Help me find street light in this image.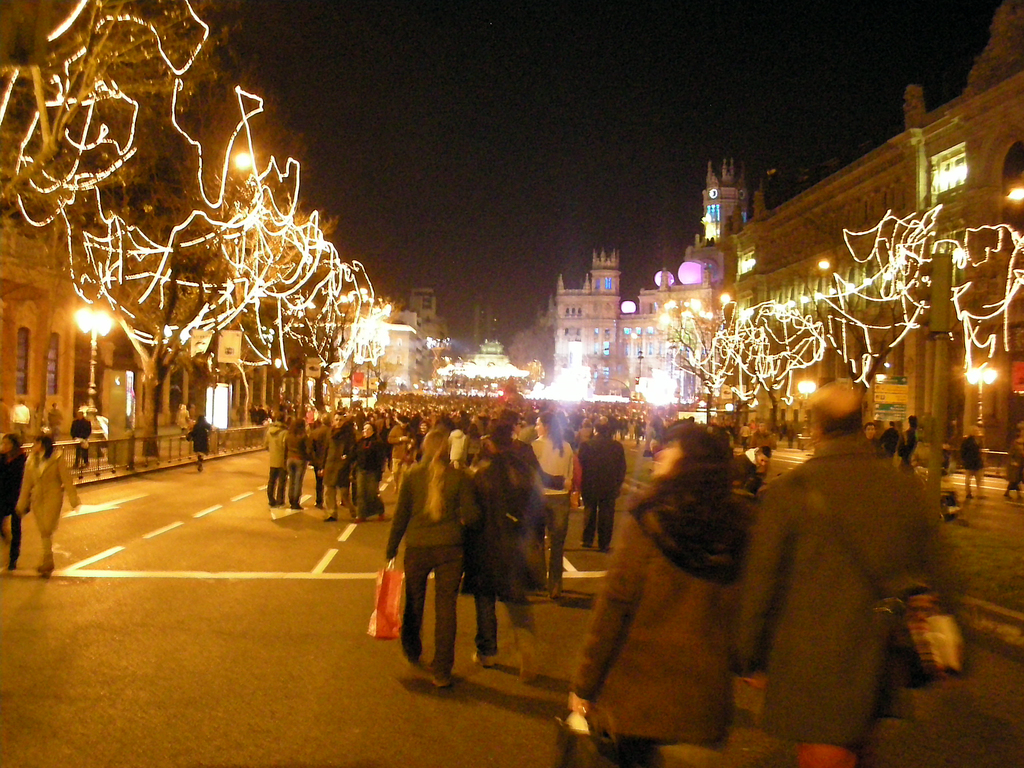
Found it: 959, 364, 1004, 468.
